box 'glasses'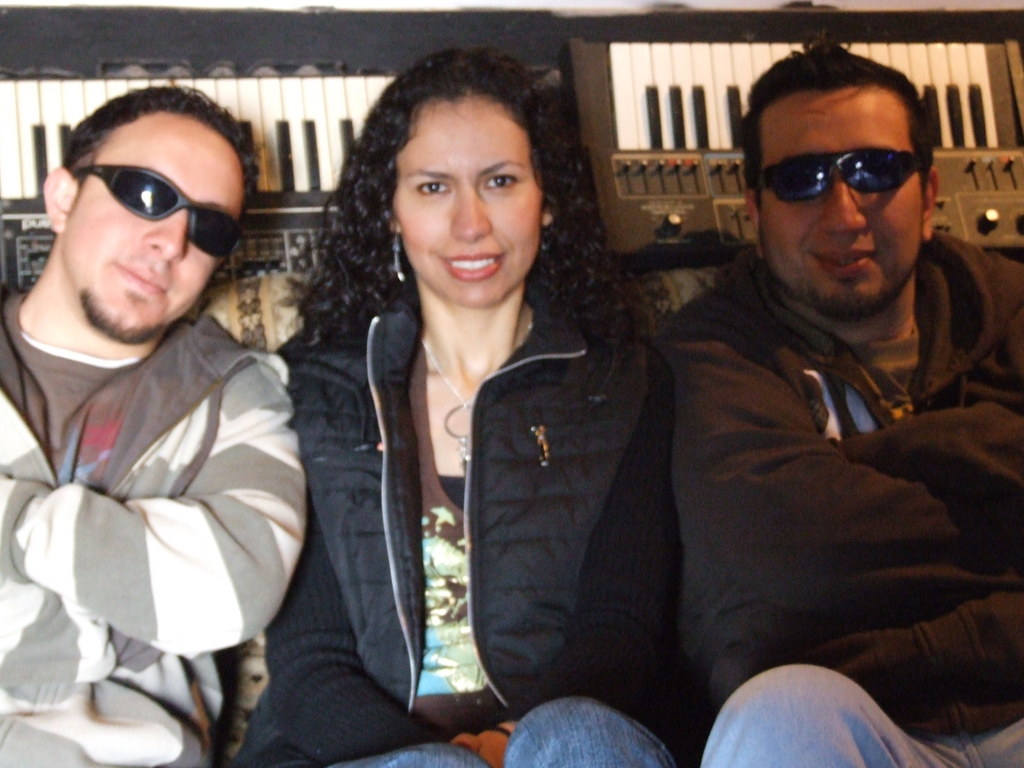
753 133 936 212
